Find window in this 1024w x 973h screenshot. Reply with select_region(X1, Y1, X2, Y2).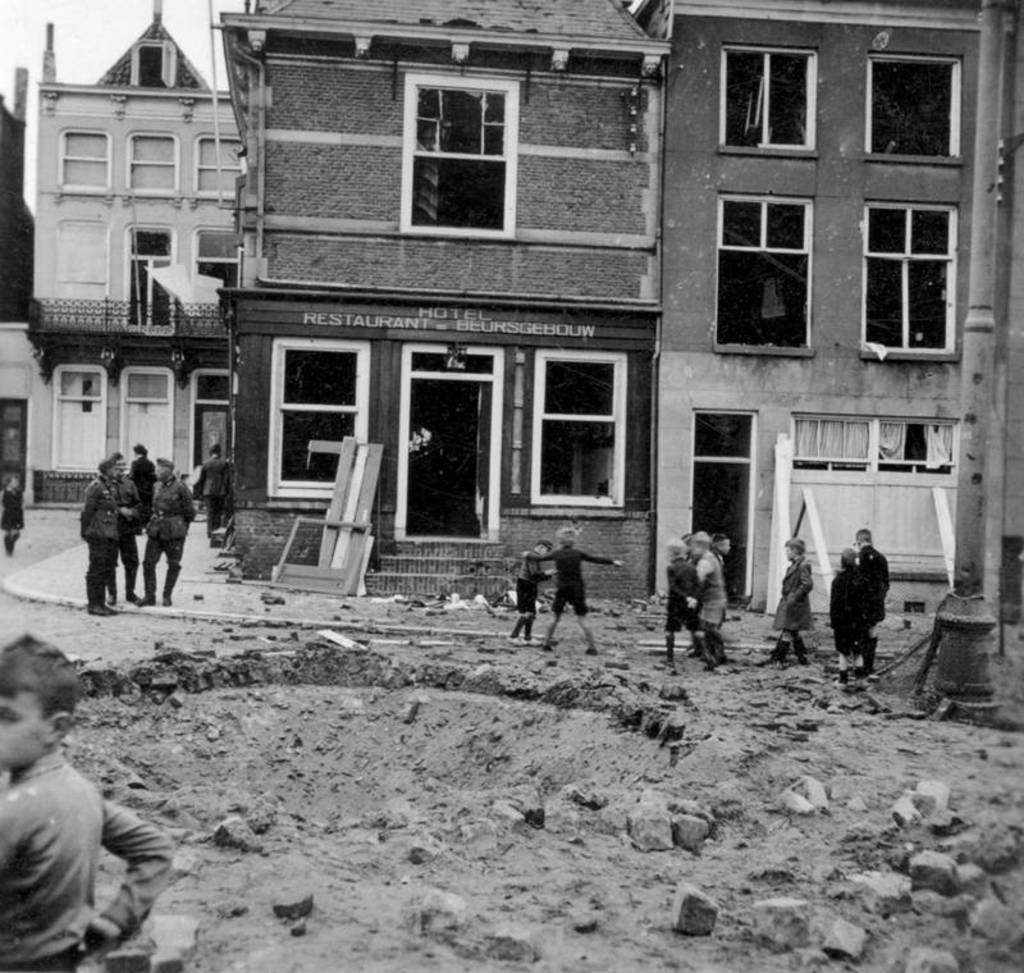
select_region(399, 72, 521, 241).
